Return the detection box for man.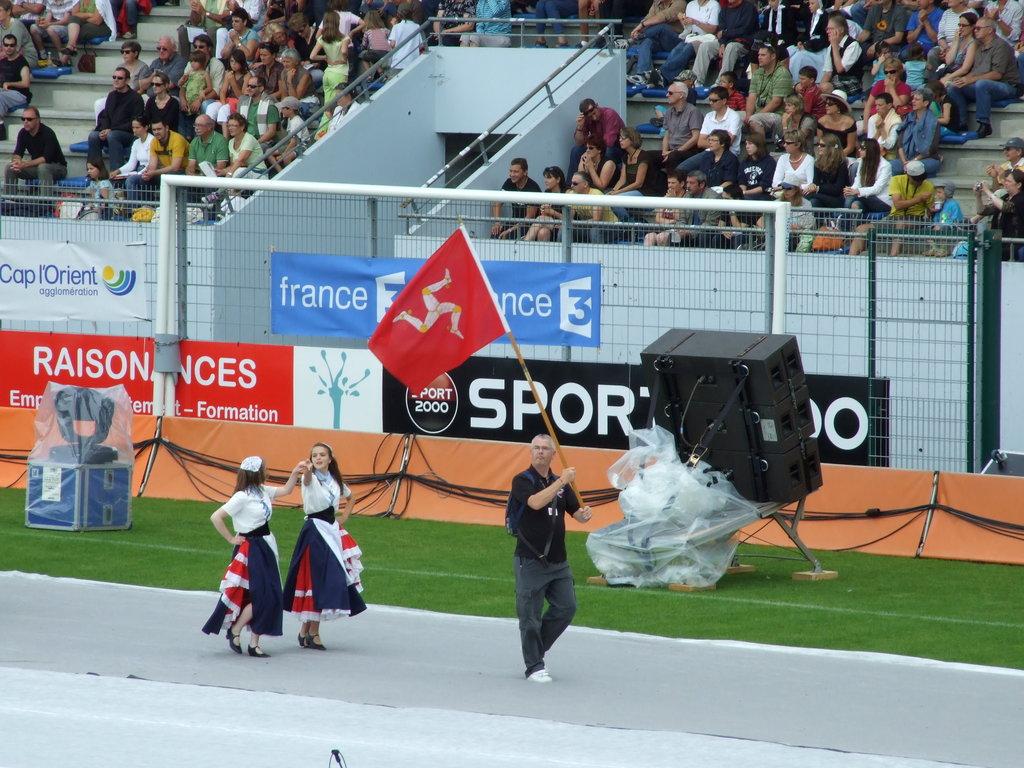
bbox=[25, 0, 73, 64].
